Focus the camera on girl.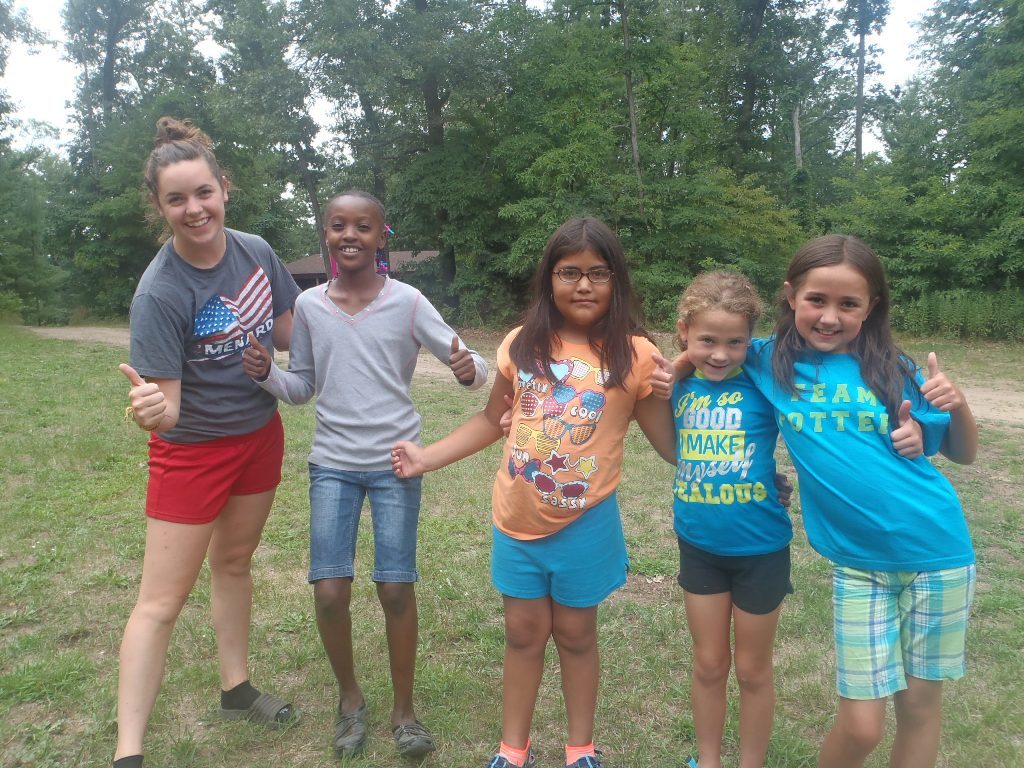
Focus region: {"left": 241, "top": 190, "right": 489, "bottom": 757}.
